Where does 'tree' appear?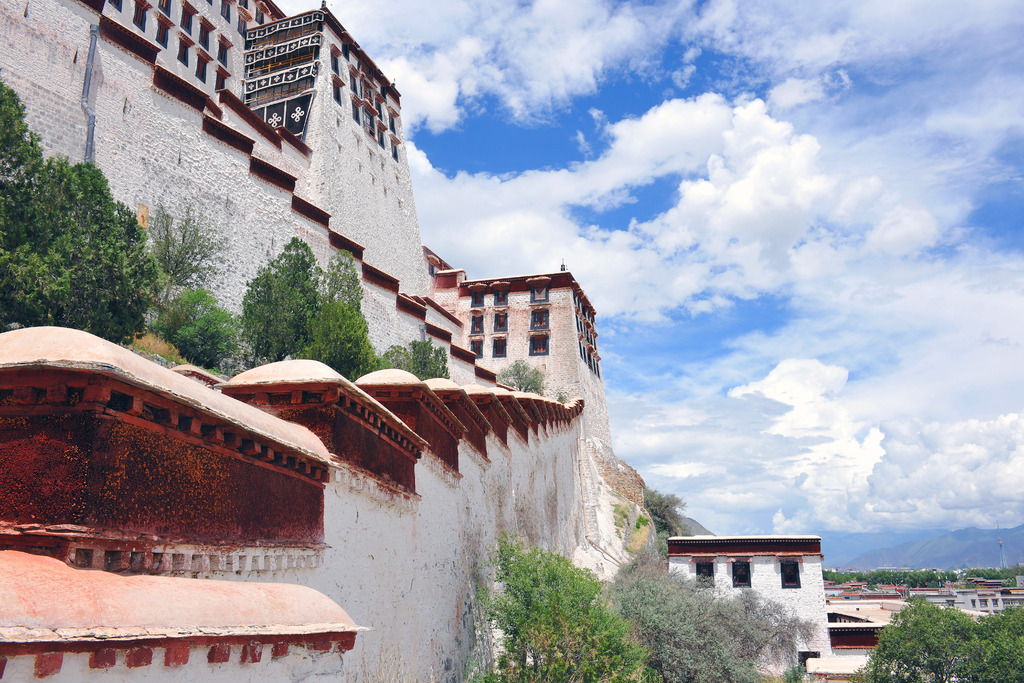
Appears at <box>0,77,54,303</box>.
